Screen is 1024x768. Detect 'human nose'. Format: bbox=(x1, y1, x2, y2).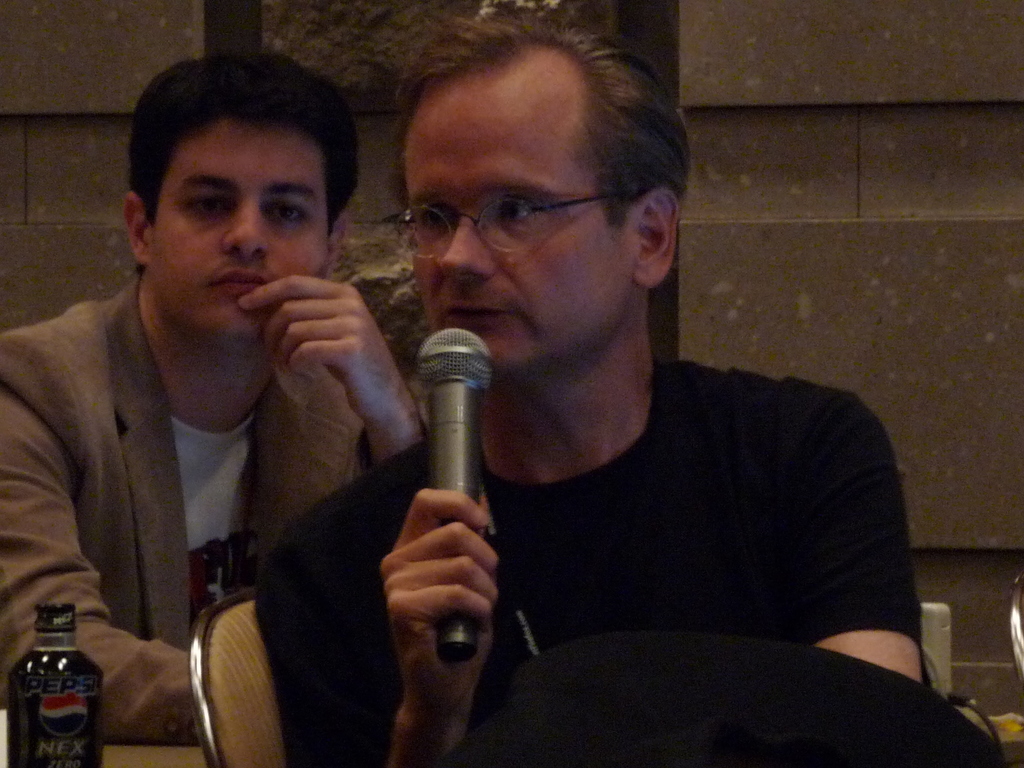
bbox=(440, 216, 497, 288).
